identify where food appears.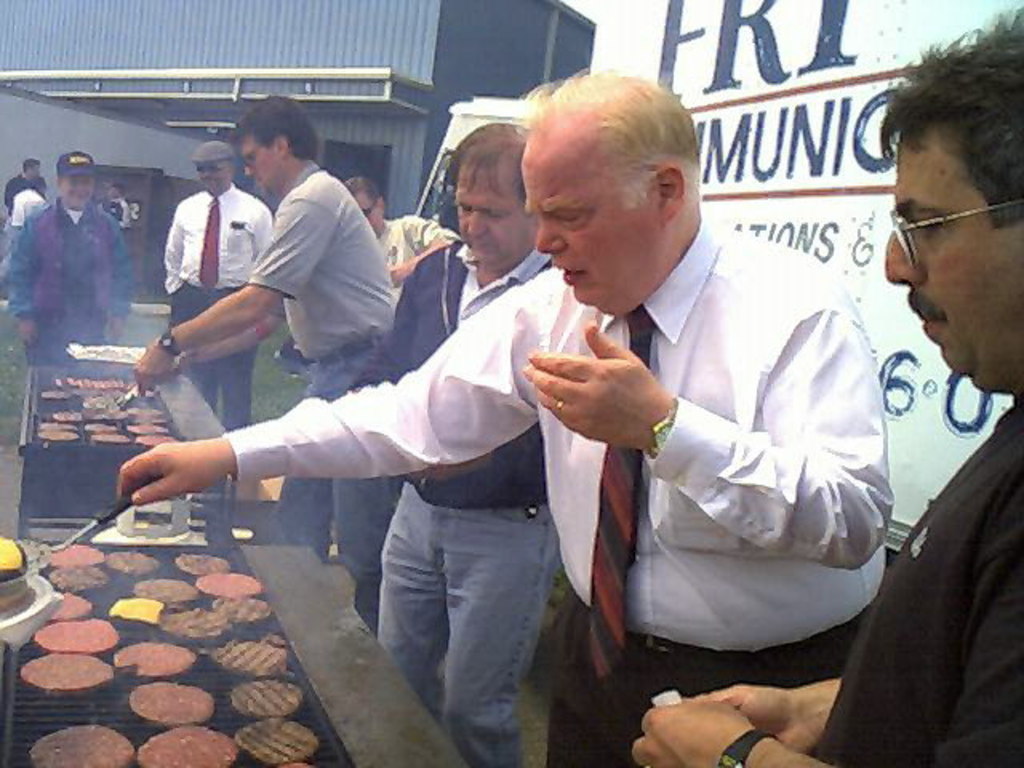
Appears at (x1=126, y1=680, x2=213, y2=726).
